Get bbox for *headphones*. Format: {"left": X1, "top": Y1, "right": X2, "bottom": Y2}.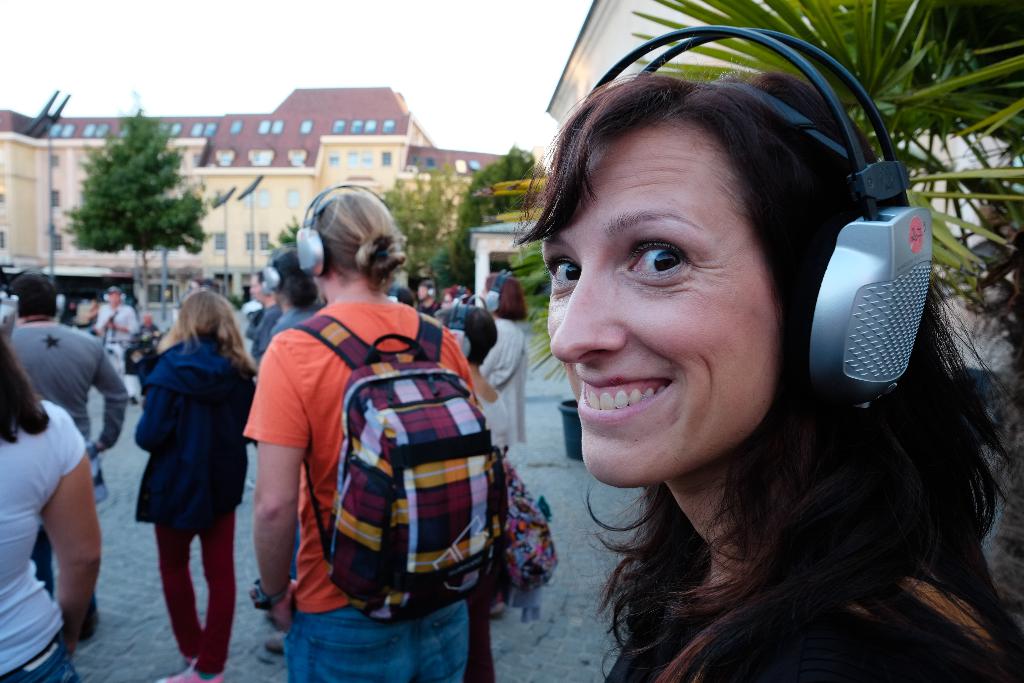
{"left": 447, "top": 293, "right": 487, "bottom": 359}.
